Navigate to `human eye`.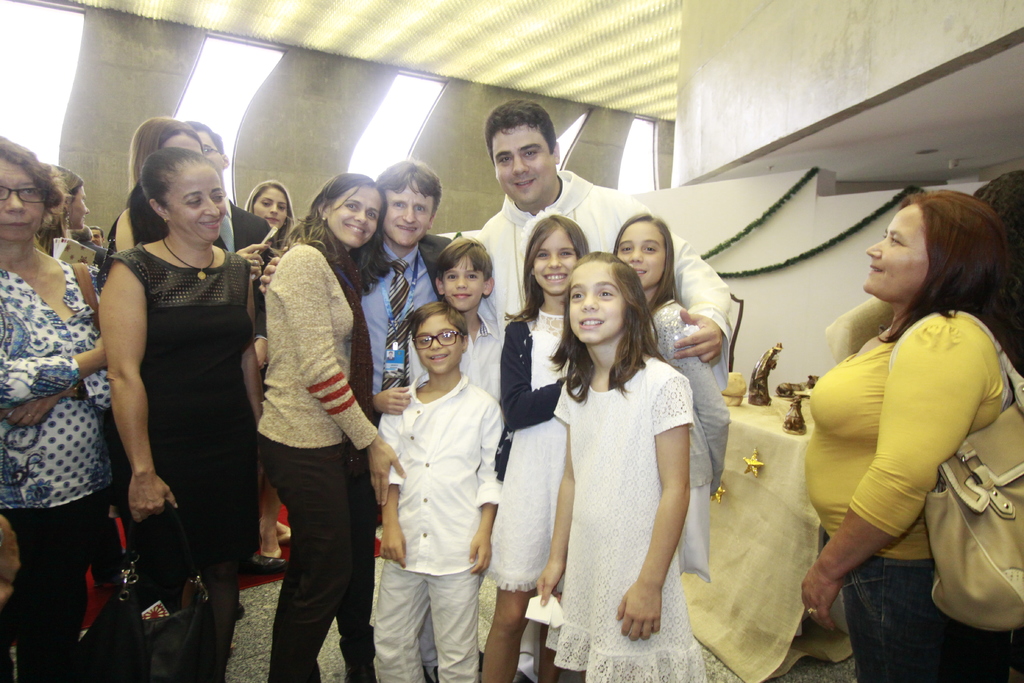
Navigation target: Rect(185, 195, 201, 206).
